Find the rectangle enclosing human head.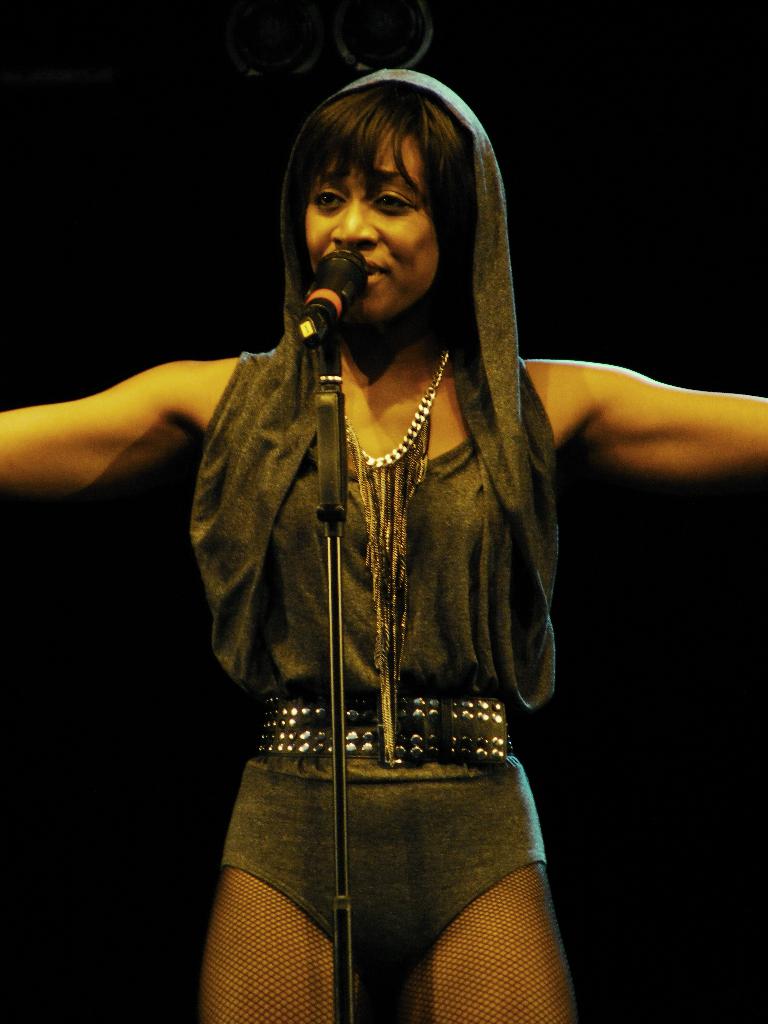
left=271, top=75, right=489, bottom=303.
